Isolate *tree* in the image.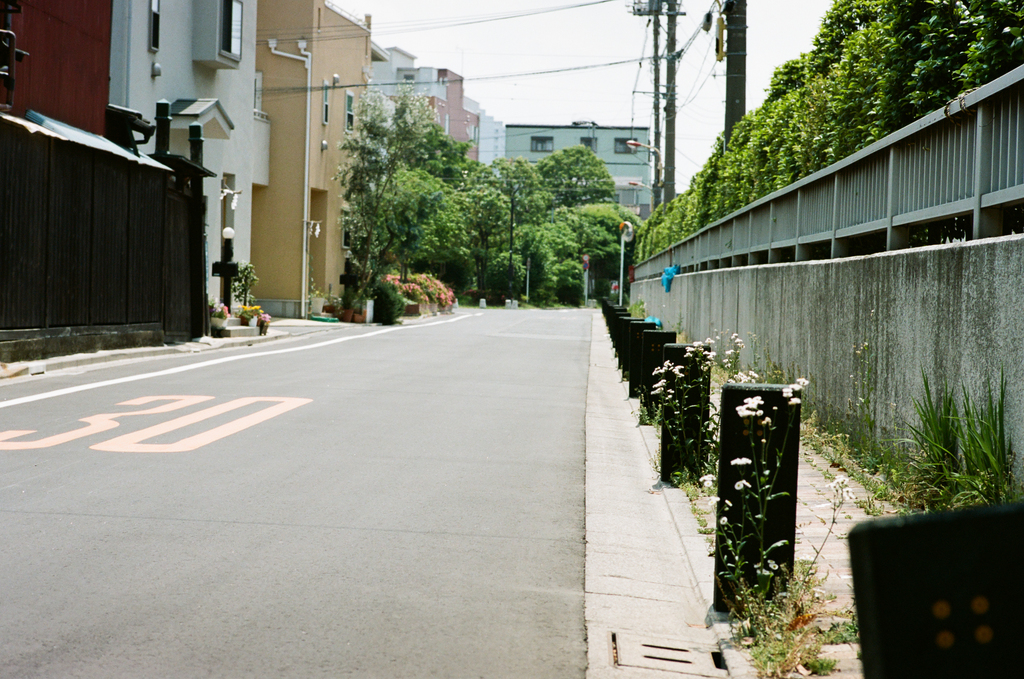
Isolated region: bbox=(410, 107, 478, 190).
